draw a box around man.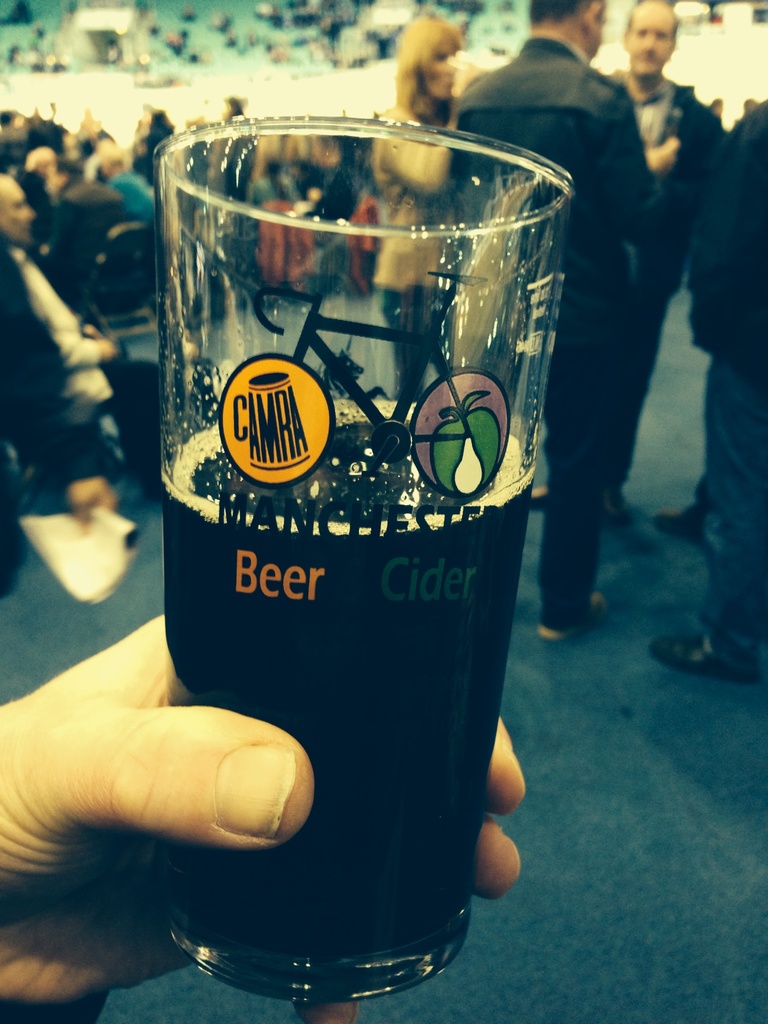
bbox=(528, 0, 730, 531).
